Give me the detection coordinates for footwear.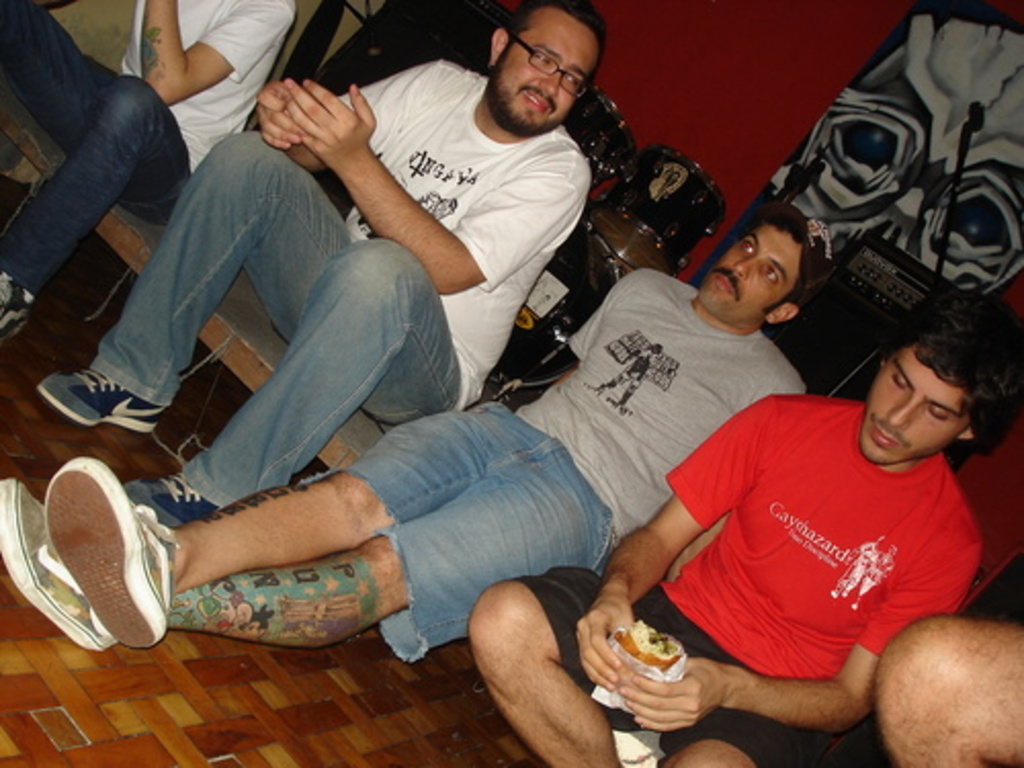
{"x1": 0, "y1": 473, "x2": 115, "y2": 651}.
